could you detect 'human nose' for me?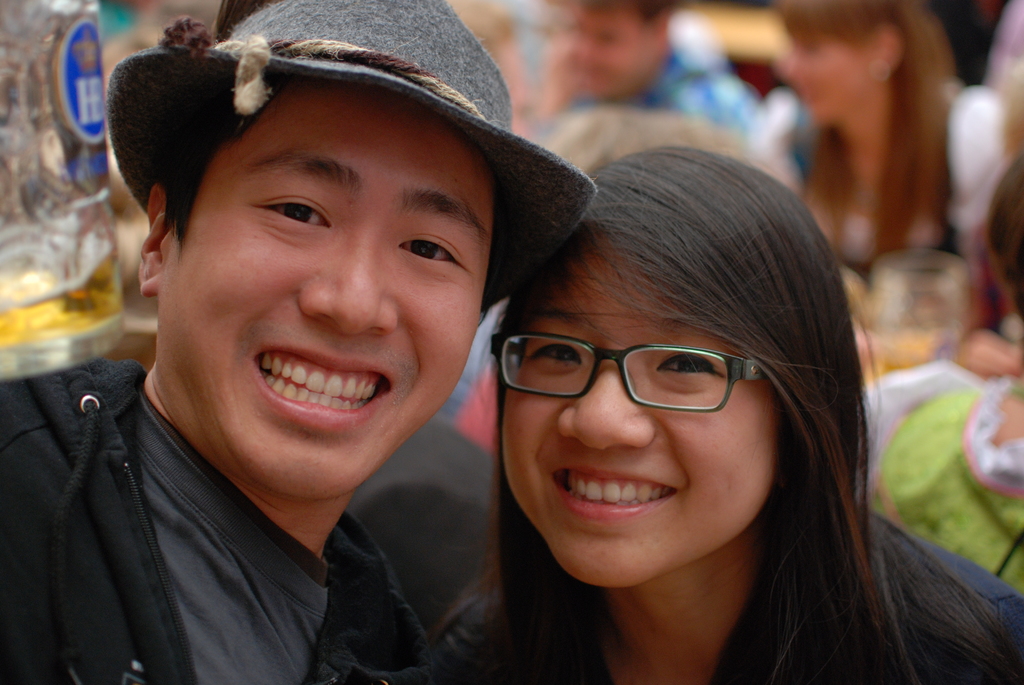
Detection result: (300,230,400,340).
